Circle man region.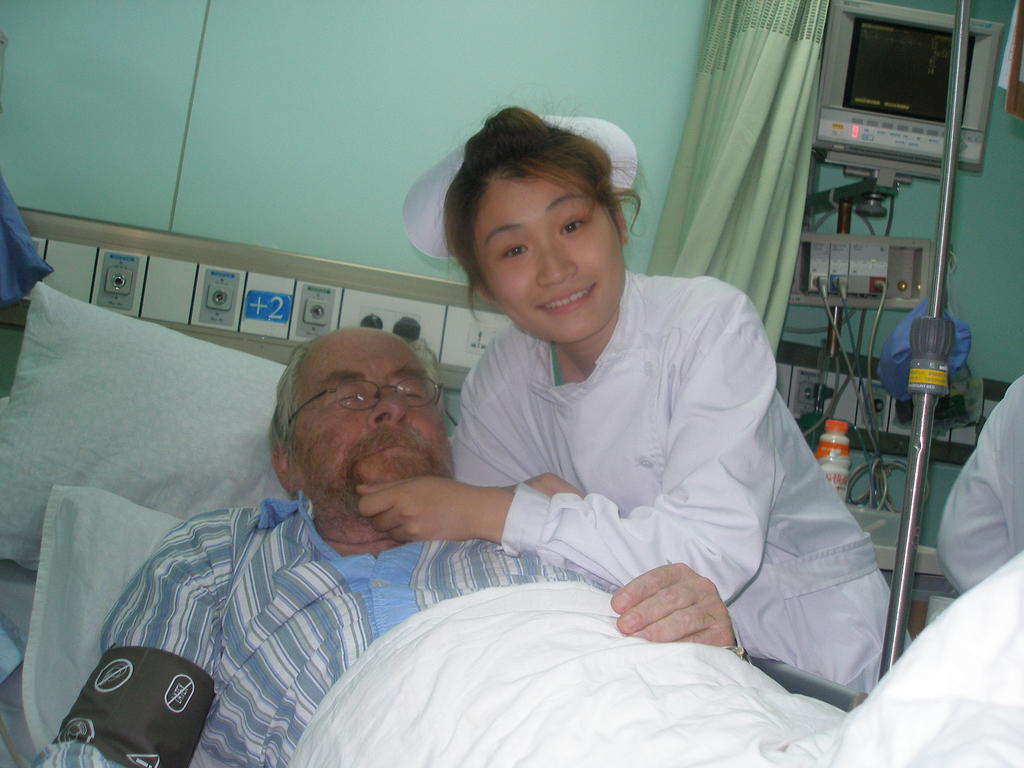
Region: 32, 324, 754, 767.
